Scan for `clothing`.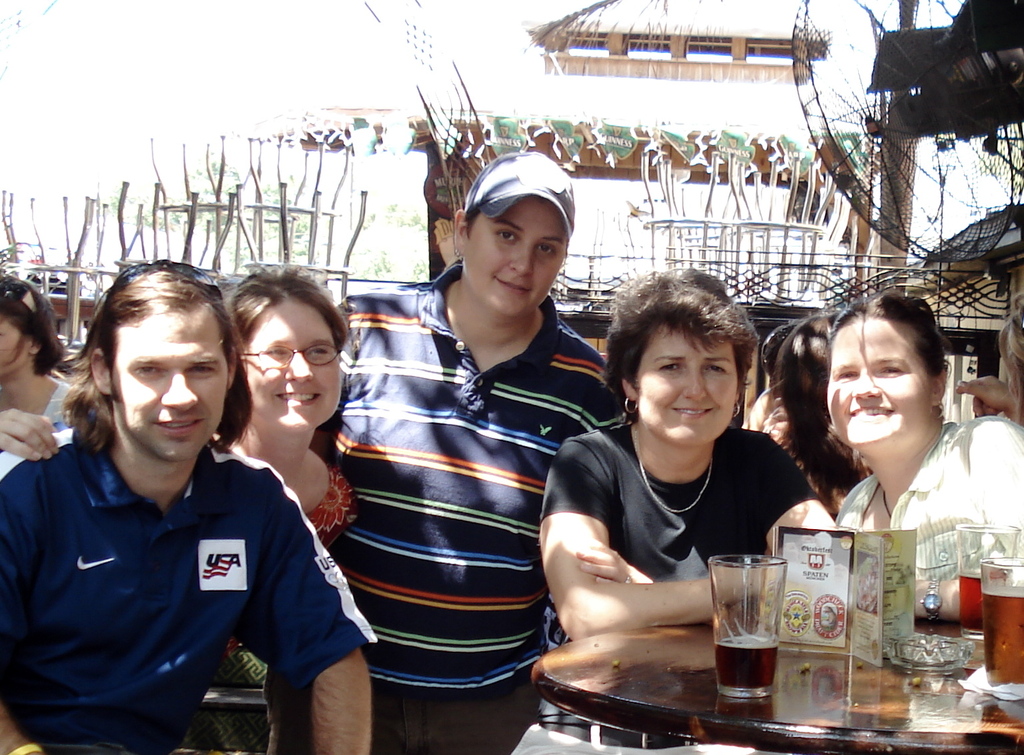
Scan result: bbox(212, 432, 356, 754).
